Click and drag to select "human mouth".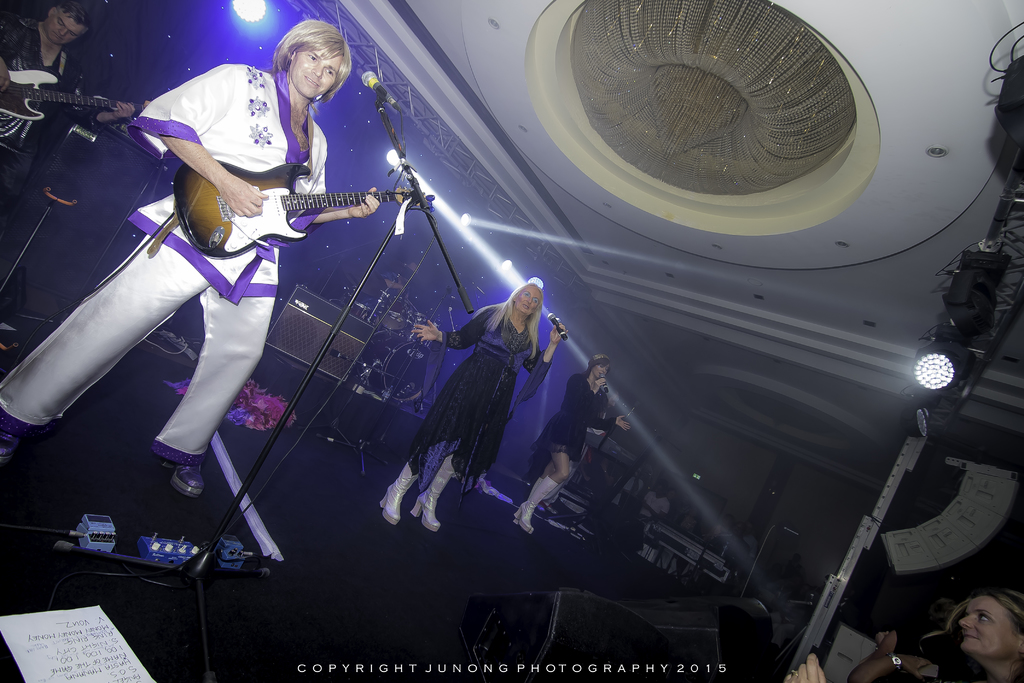
Selection: [961,636,977,646].
